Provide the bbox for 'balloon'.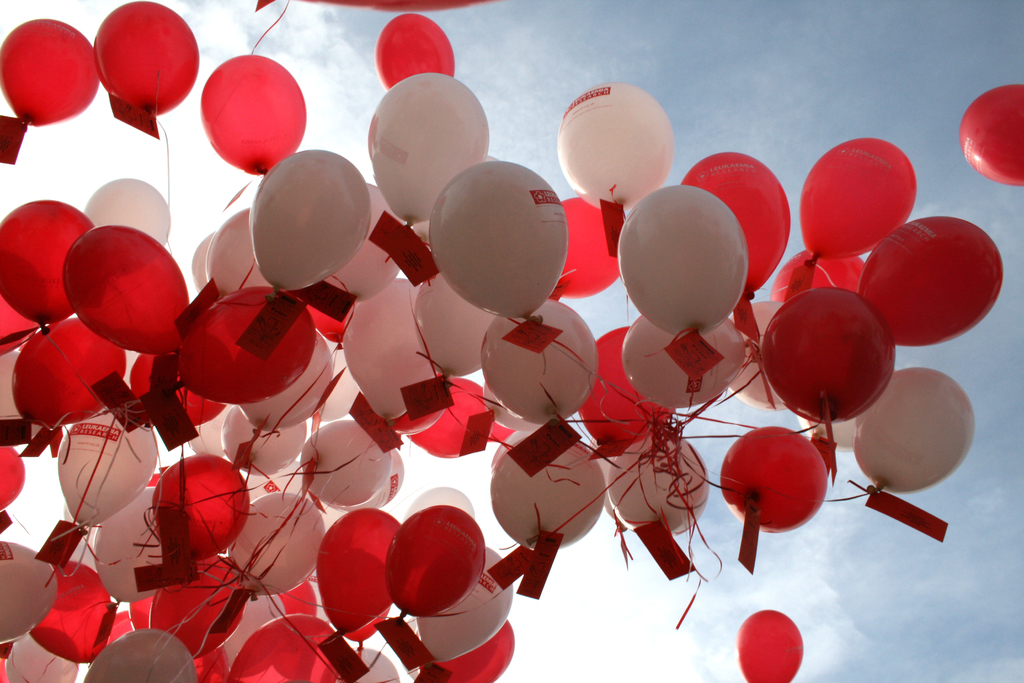
<region>716, 423, 826, 531</region>.
